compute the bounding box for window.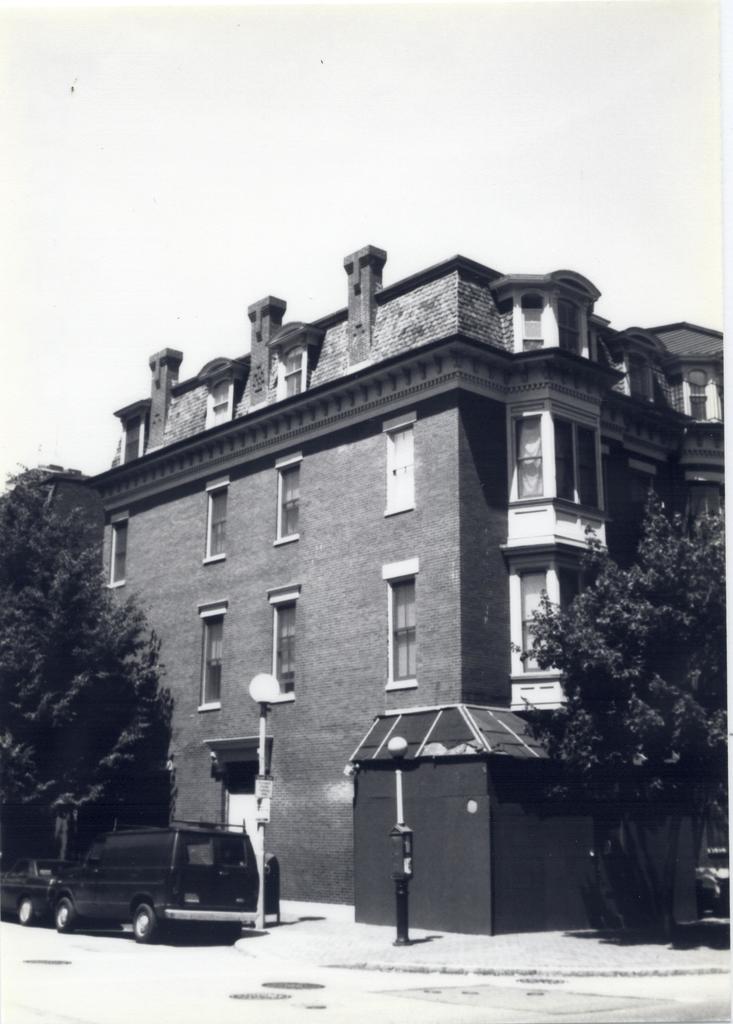
375/579/430/695.
